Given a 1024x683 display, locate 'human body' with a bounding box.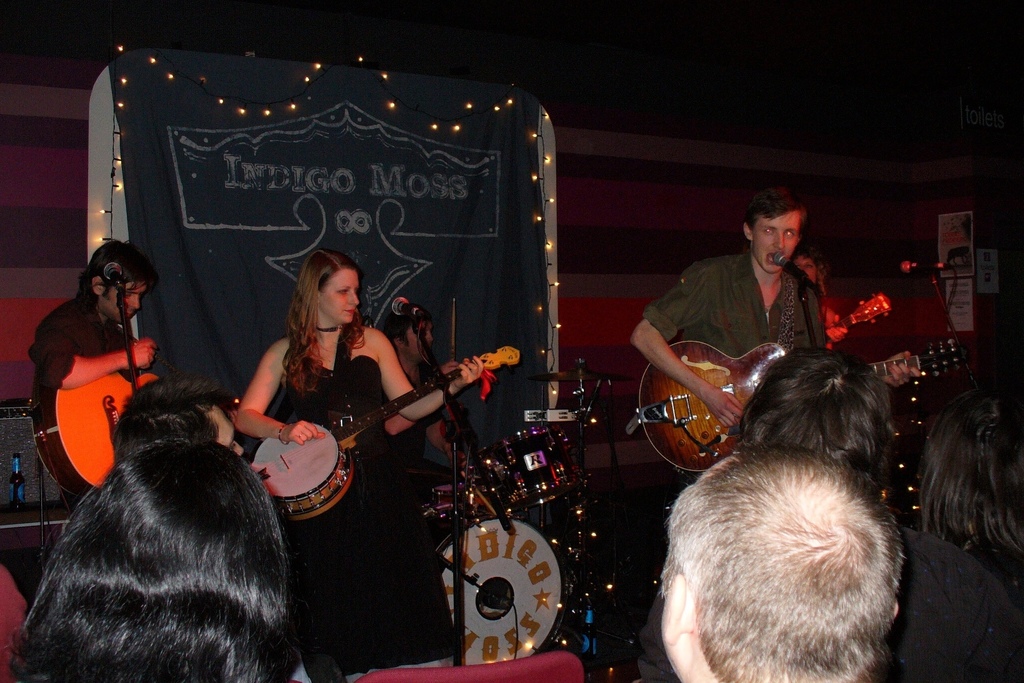
Located: left=222, top=267, right=468, bottom=637.
